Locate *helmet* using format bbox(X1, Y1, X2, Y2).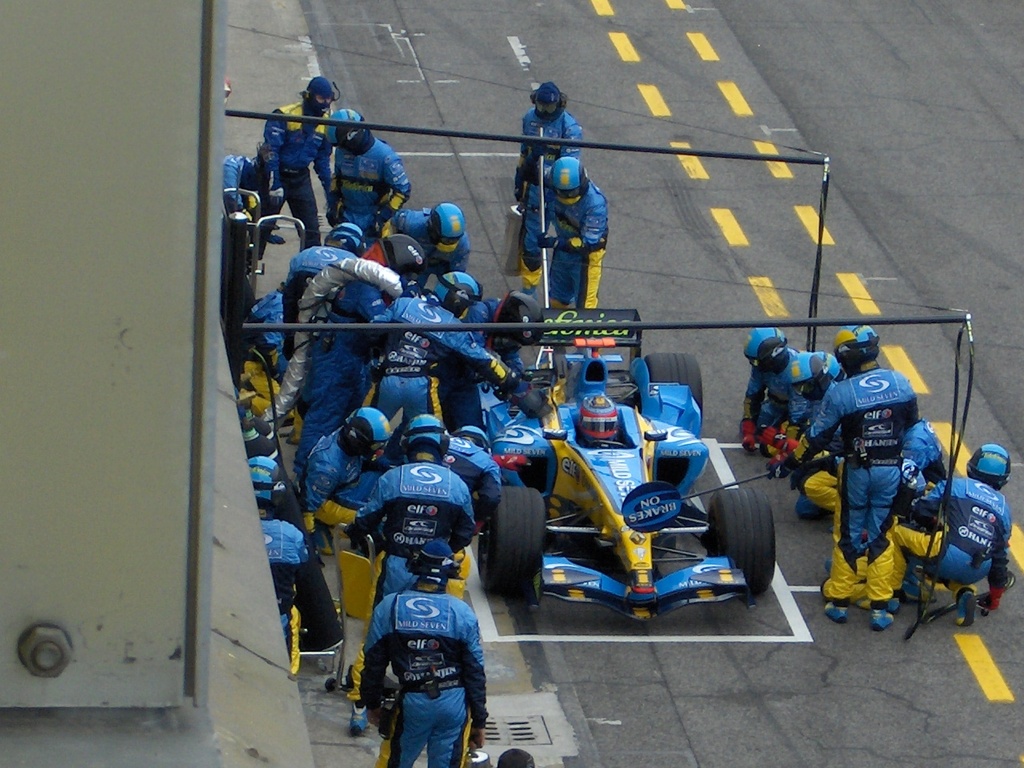
bbox(530, 83, 567, 127).
